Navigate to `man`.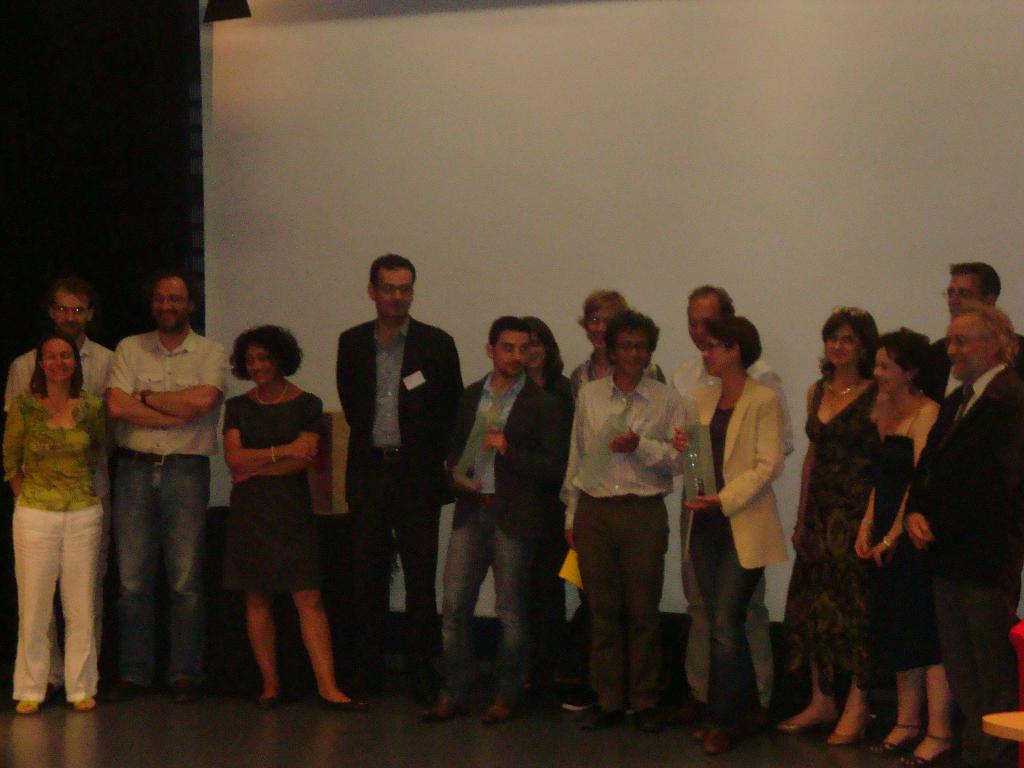
Navigation target: bbox=(103, 275, 230, 705).
